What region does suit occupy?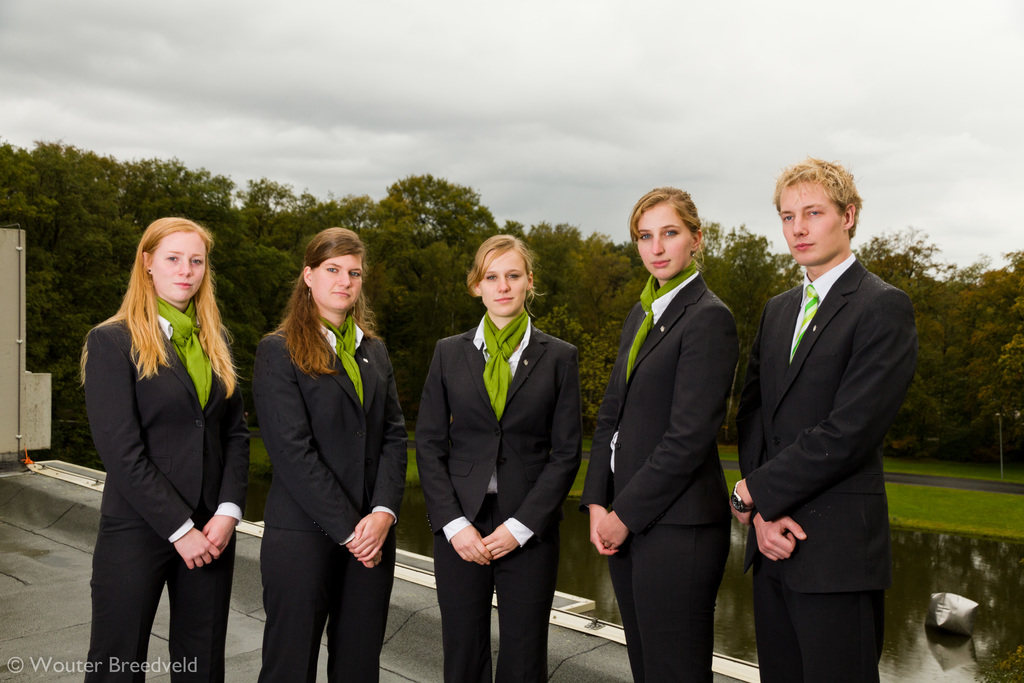
bbox=[84, 315, 246, 682].
